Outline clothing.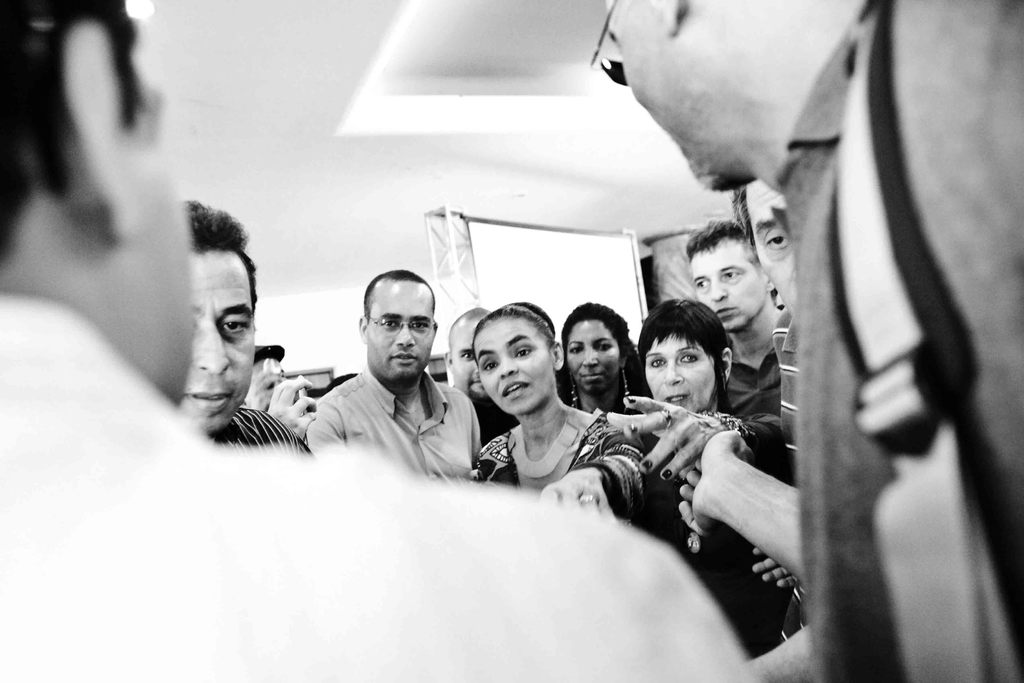
Outline: [0,292,762,682].
